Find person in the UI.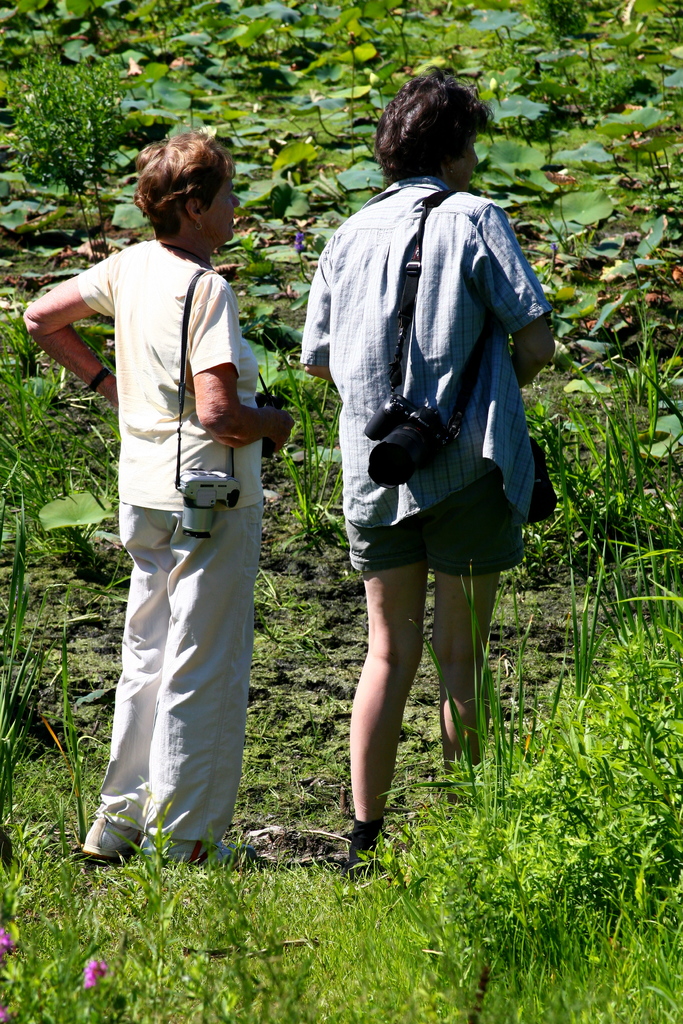
UI element at 302/72/558/863.
